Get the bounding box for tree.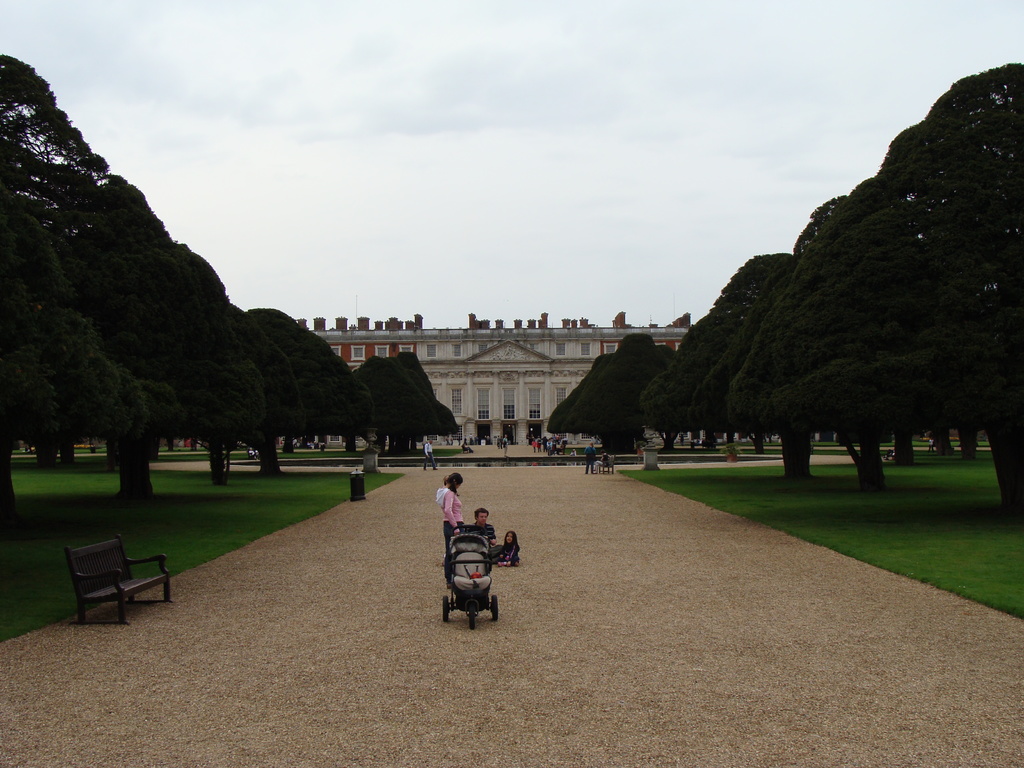
Rect(353, 353, 459, 452).
